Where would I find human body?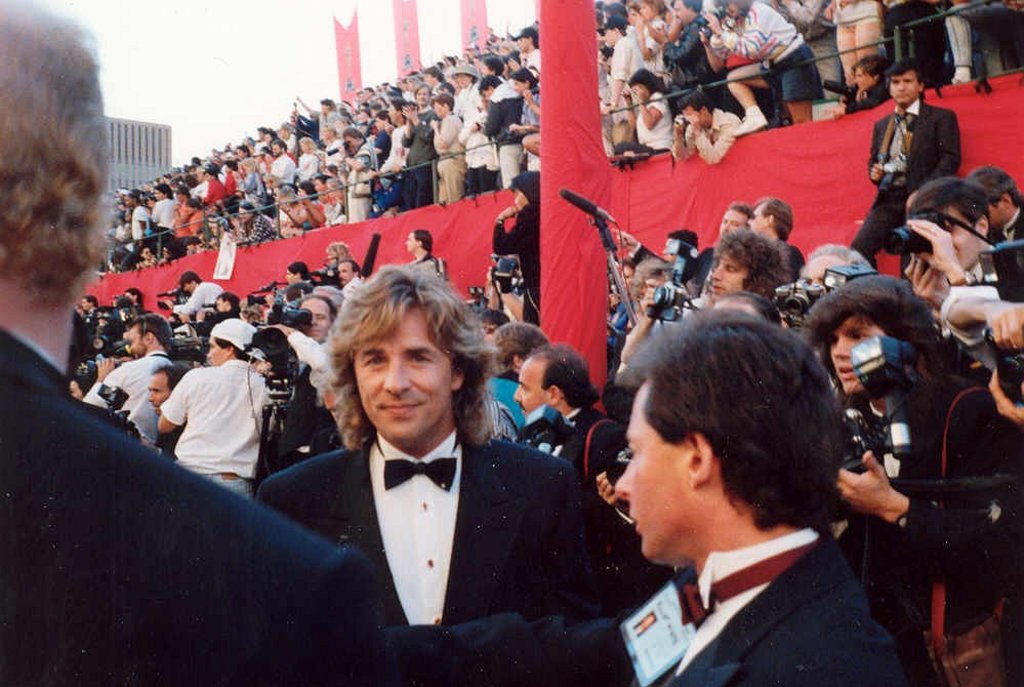
At locate(438, 90, 468, 214).
